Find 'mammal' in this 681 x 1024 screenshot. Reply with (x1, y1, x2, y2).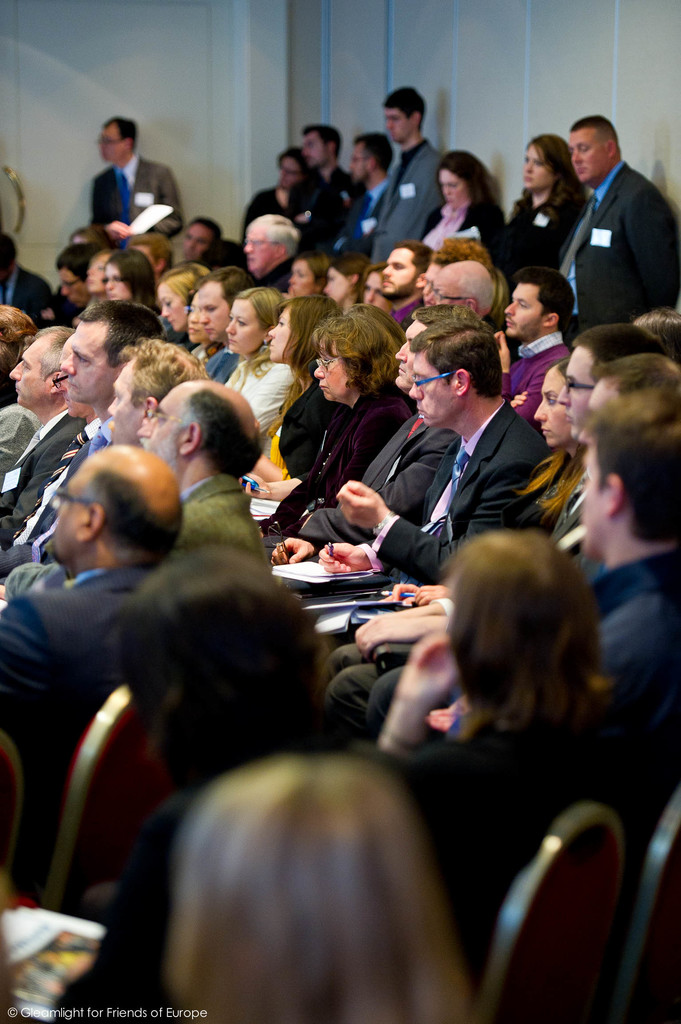
(0, 324, 78, 546).
